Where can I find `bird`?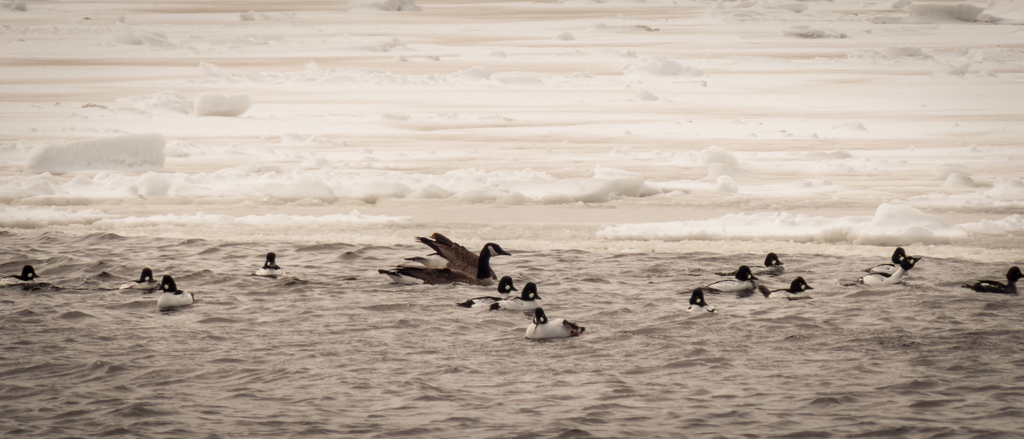
You can find it at box=[255, 255, 282, 276].
